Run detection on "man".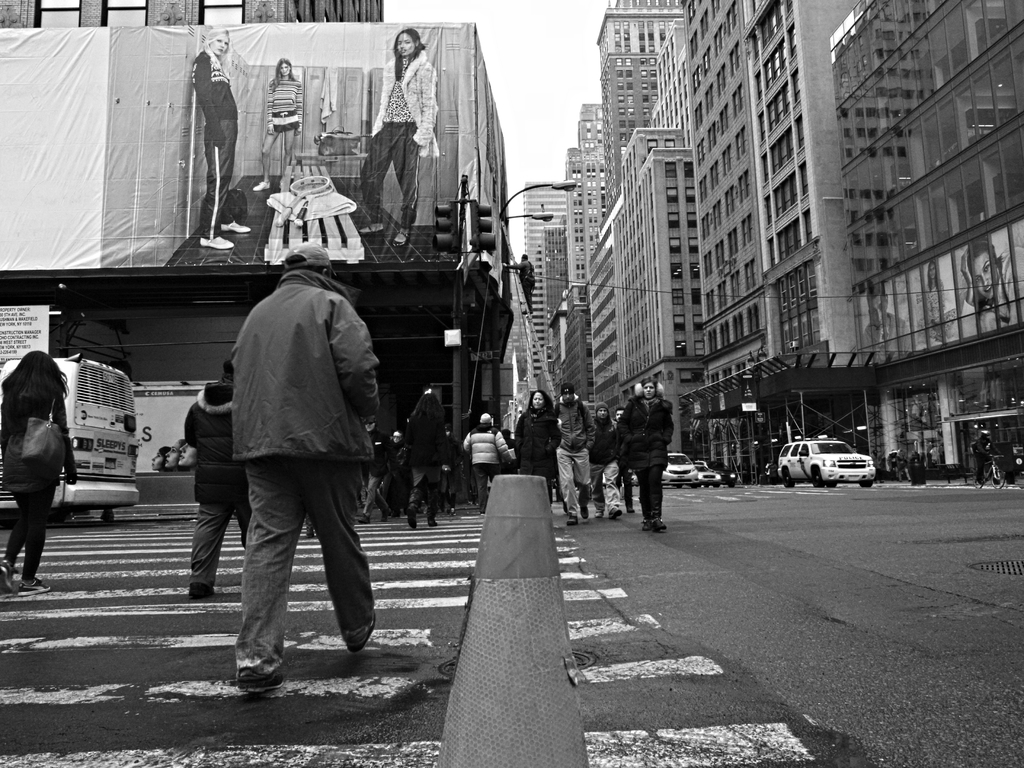
Result: <box>556,383,593,524</box>.
